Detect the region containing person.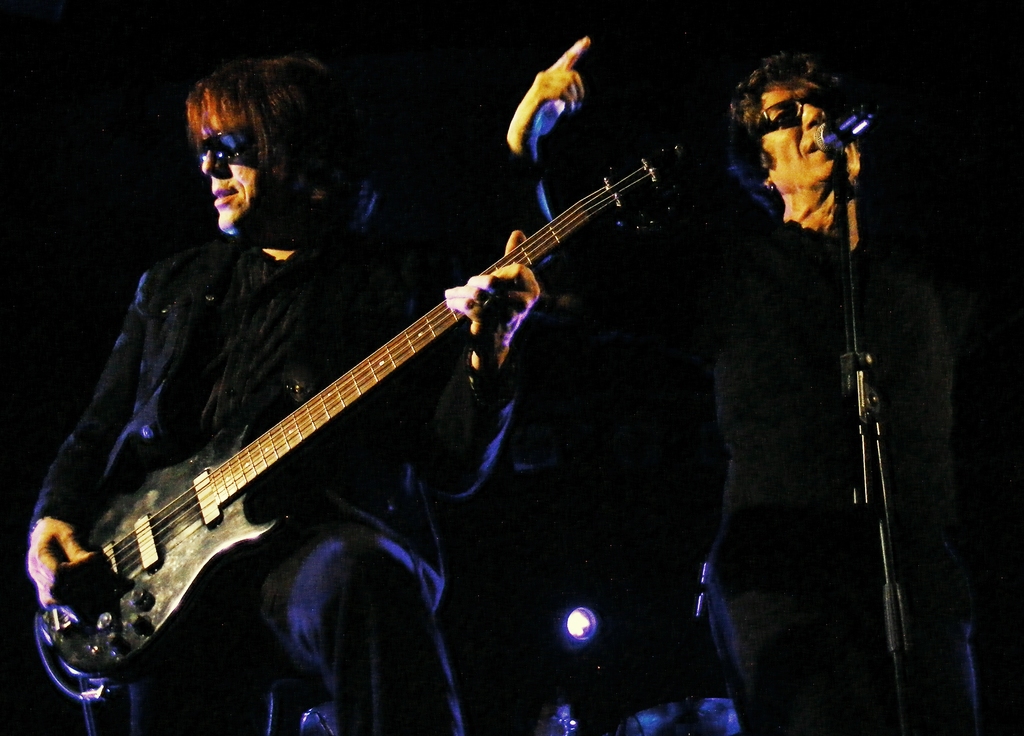
left=28, top=54, right=543, bottom=735.
